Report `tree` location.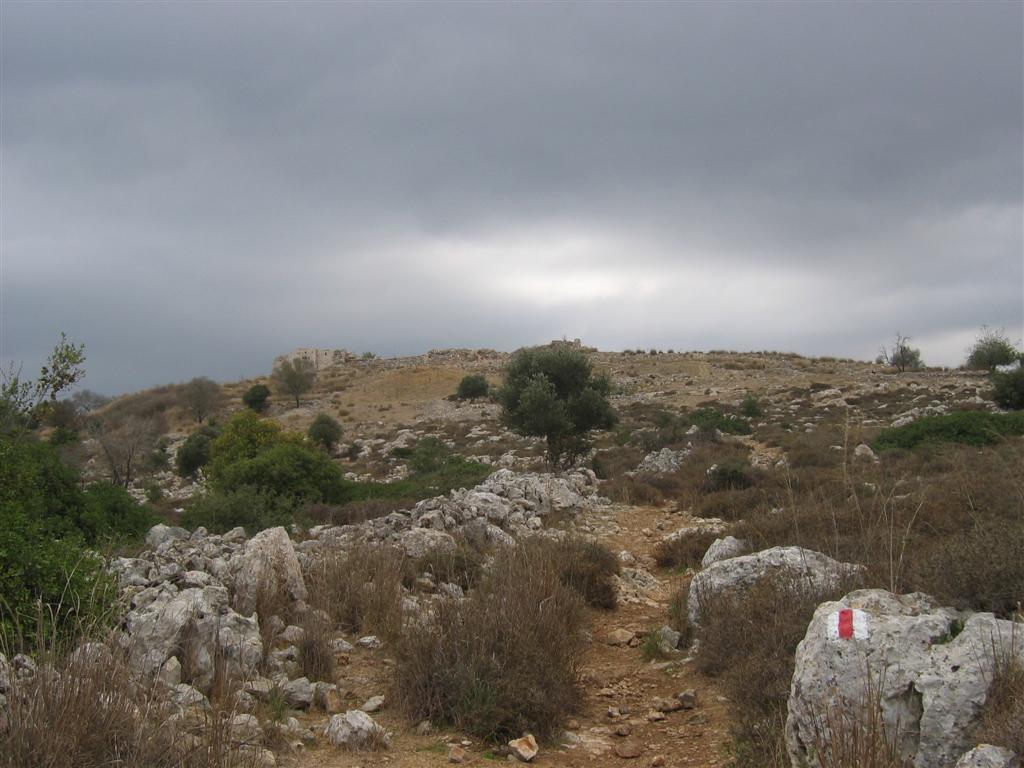
Report: bbox=(0, 326, 95, 470).
